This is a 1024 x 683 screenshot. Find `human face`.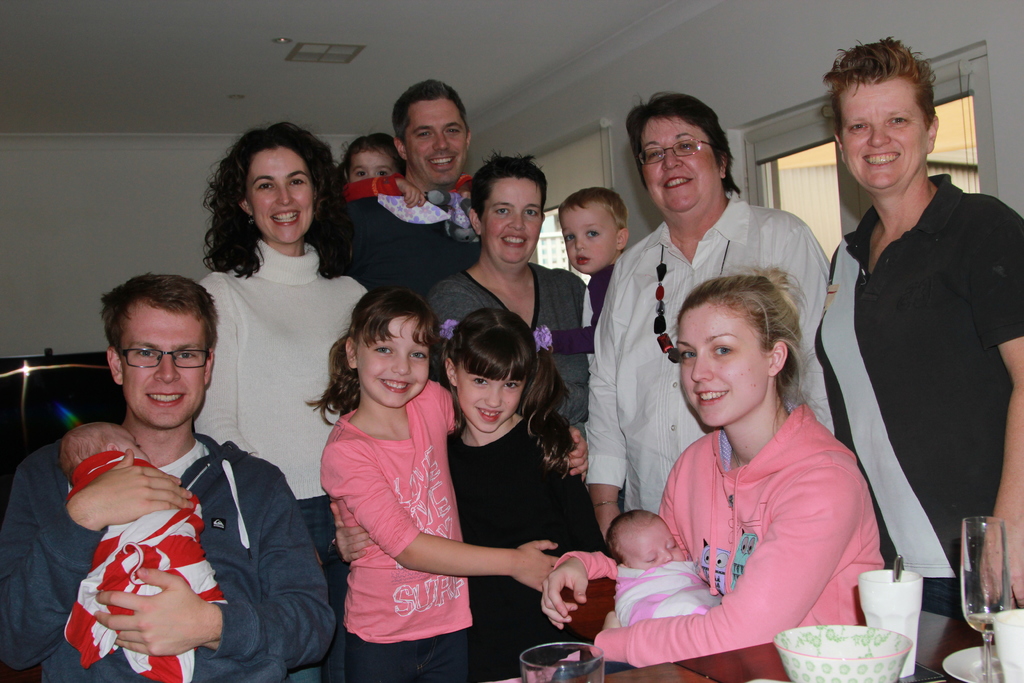
Bounding box: box(641, 114, 724, 215).
